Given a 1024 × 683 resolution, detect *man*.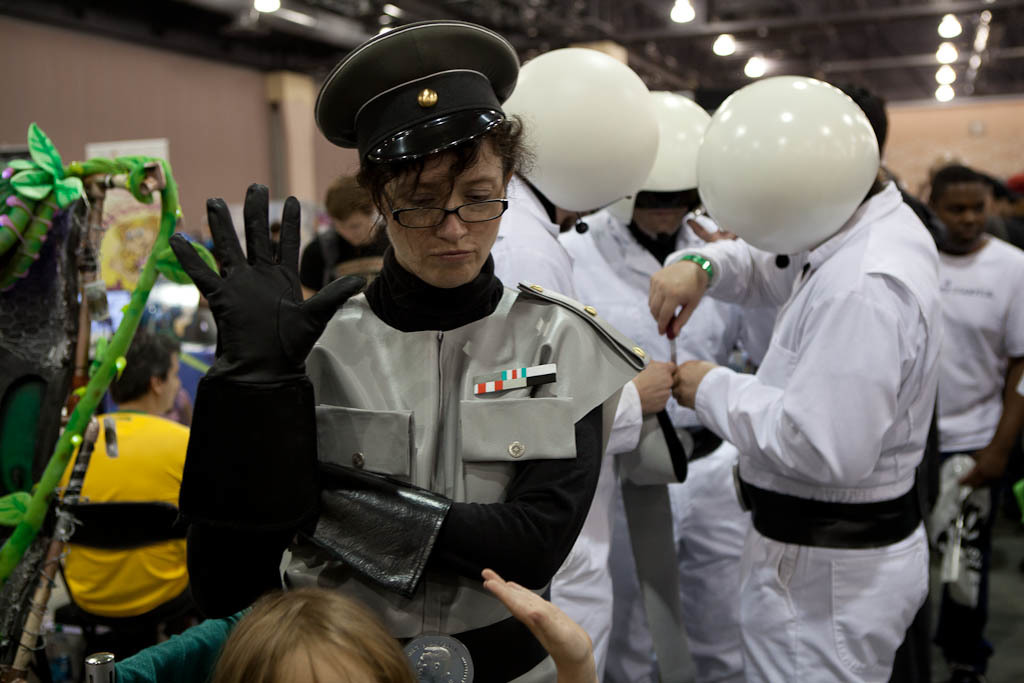
bbox=(923, 173, 1023, 566).
